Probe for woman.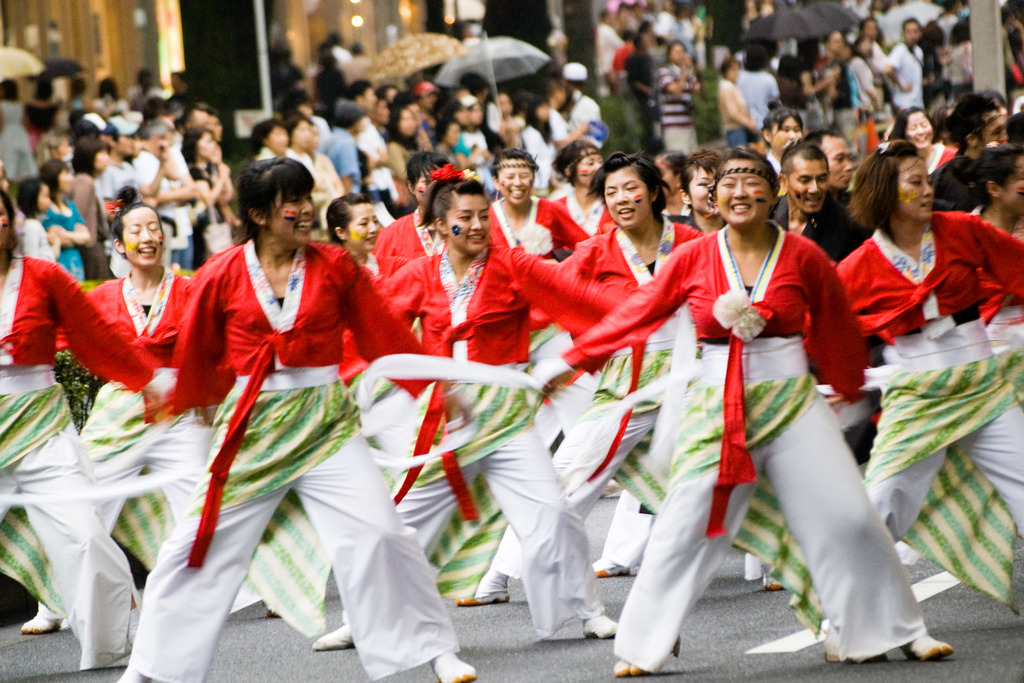
Probe result: region(128, 149, 388, 641).
